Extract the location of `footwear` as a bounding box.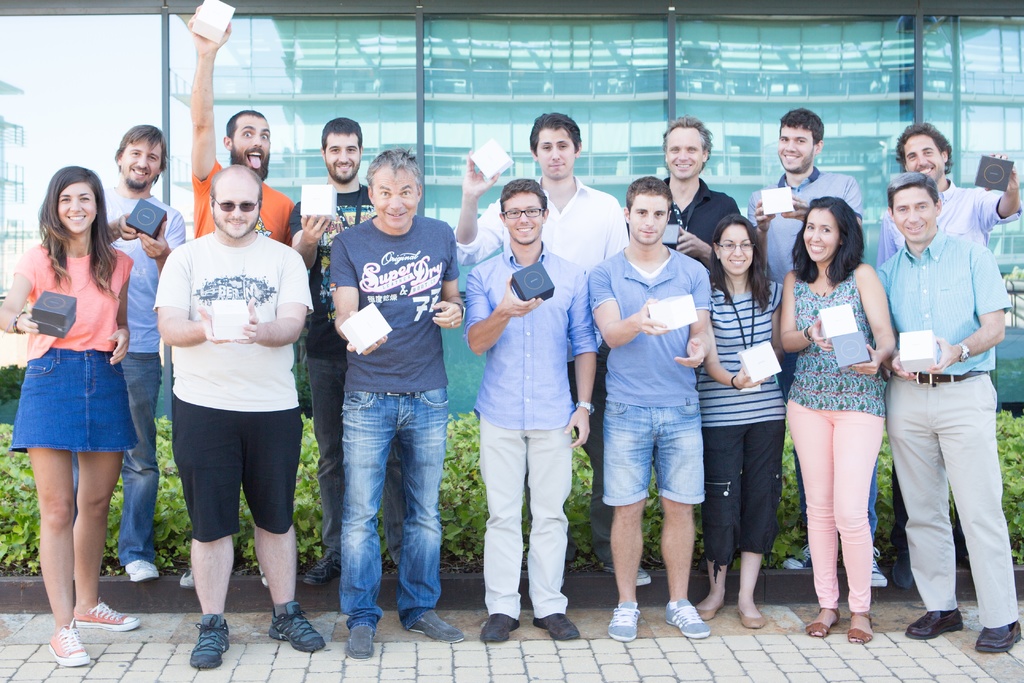
[481,614,518,644].
